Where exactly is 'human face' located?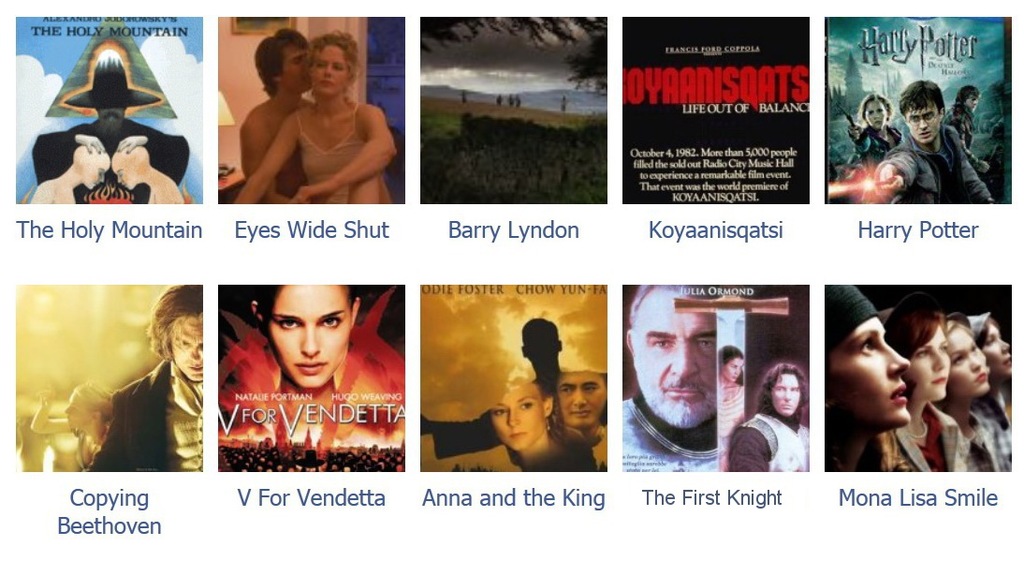
Its bounding box is select_region(553, 366, 606, 429).
